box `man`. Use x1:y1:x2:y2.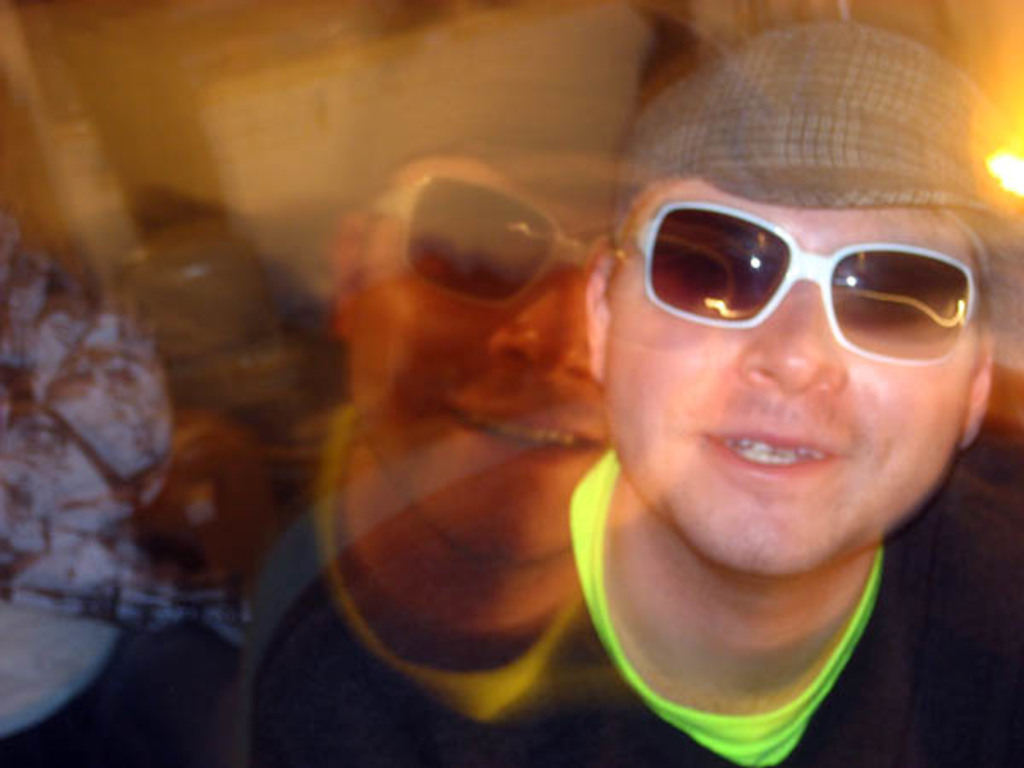
398:0:1022:766.
